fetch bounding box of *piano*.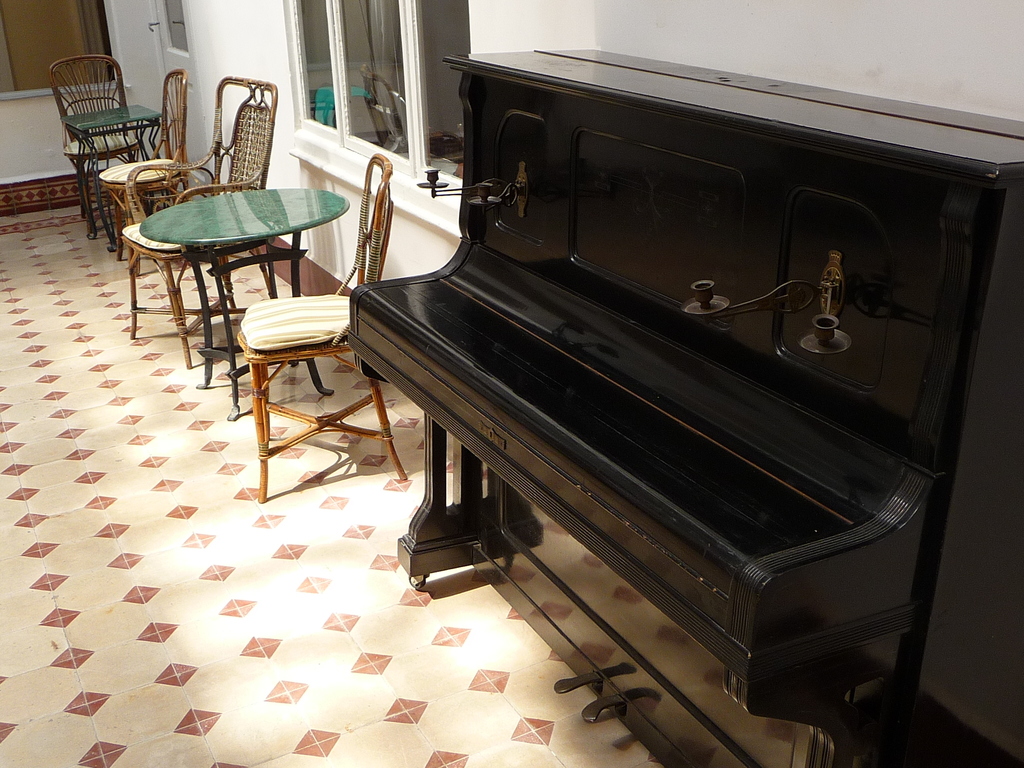
Bbox: BBox(346, 41, 1023, 767).
